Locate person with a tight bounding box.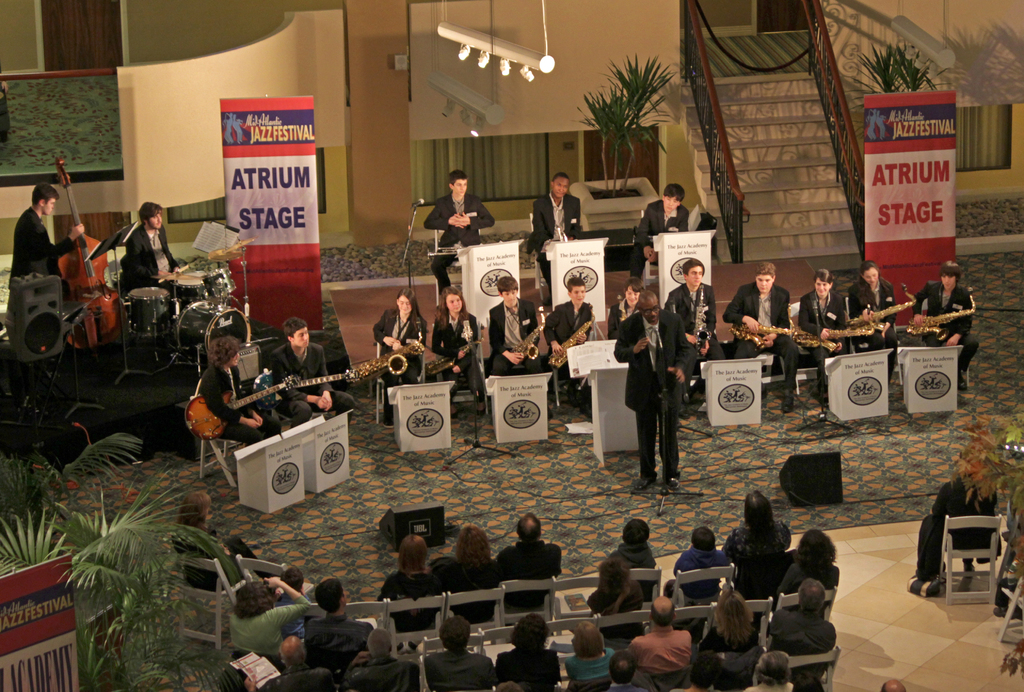
(173,493,285,594).
